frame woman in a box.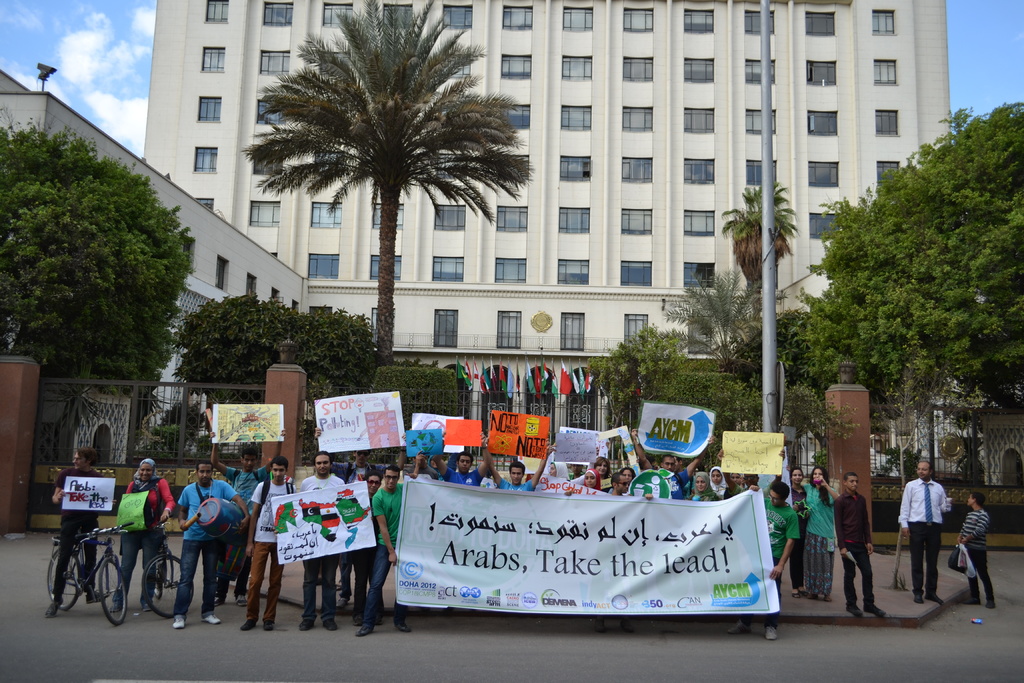
(791,471,804,594).
